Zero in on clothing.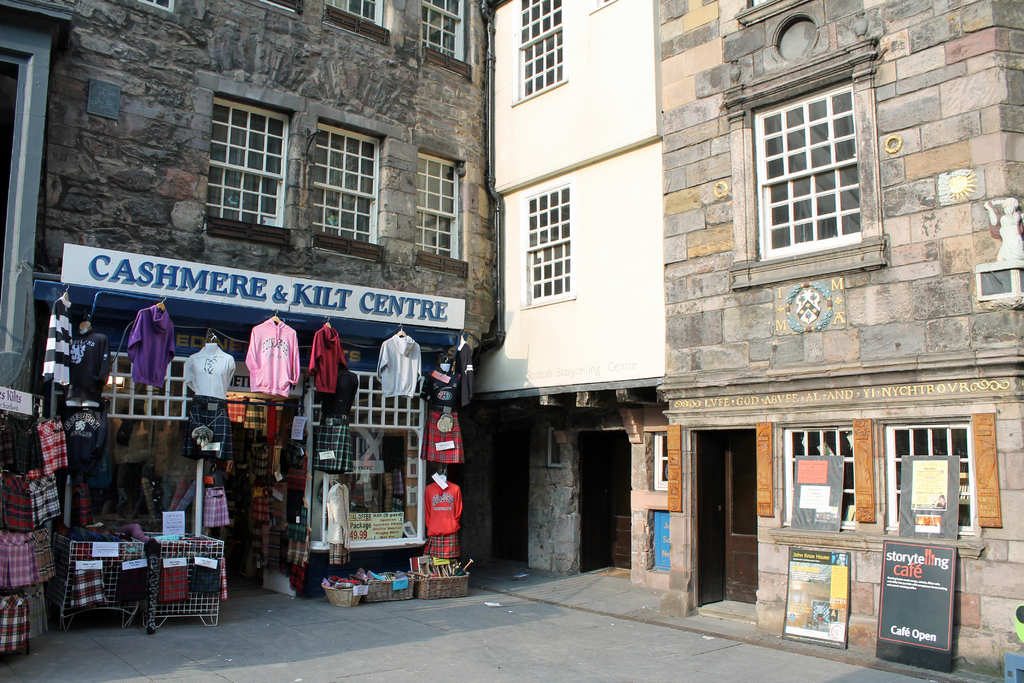
Zeroed in: left=369, top=333, right=417, bottom=407.
